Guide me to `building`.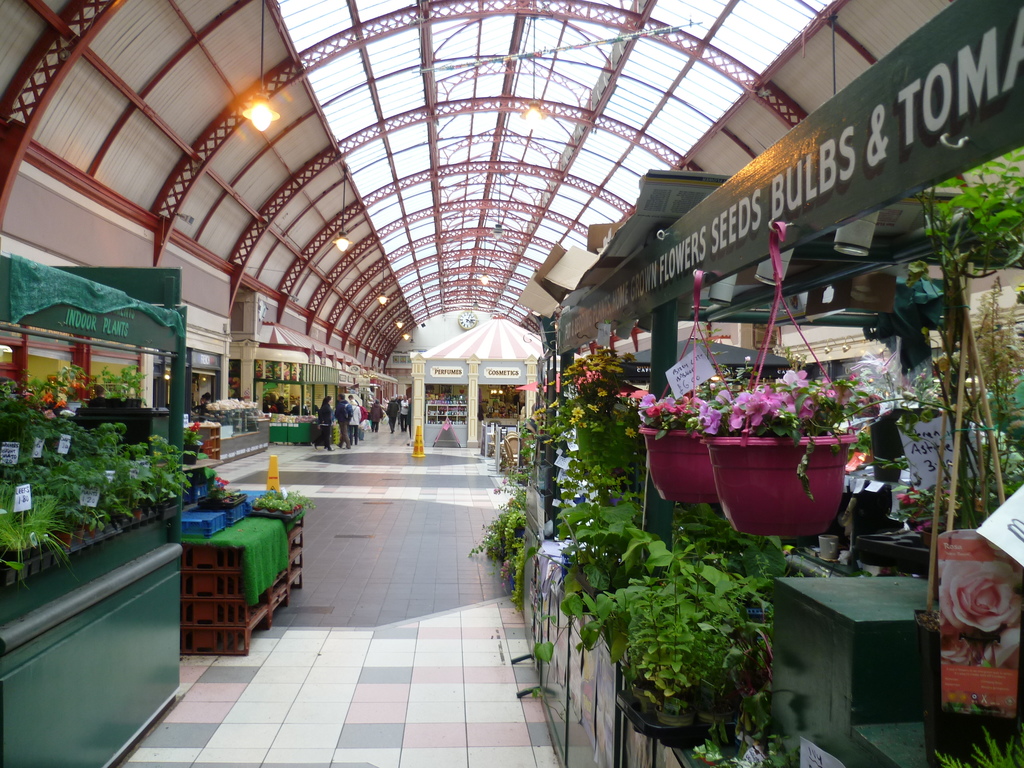
Guidance: (0, 0, 1023, 767).
